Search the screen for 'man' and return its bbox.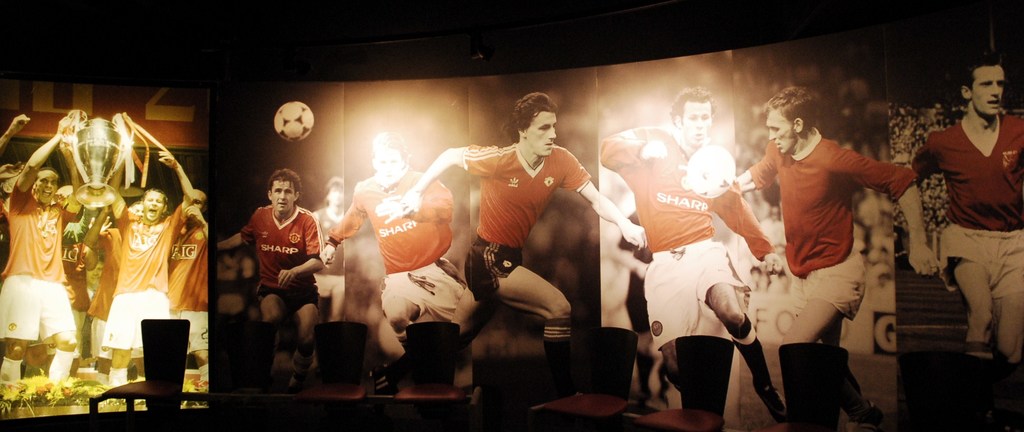
Found: l=215, t=170, r=330, b=388.
